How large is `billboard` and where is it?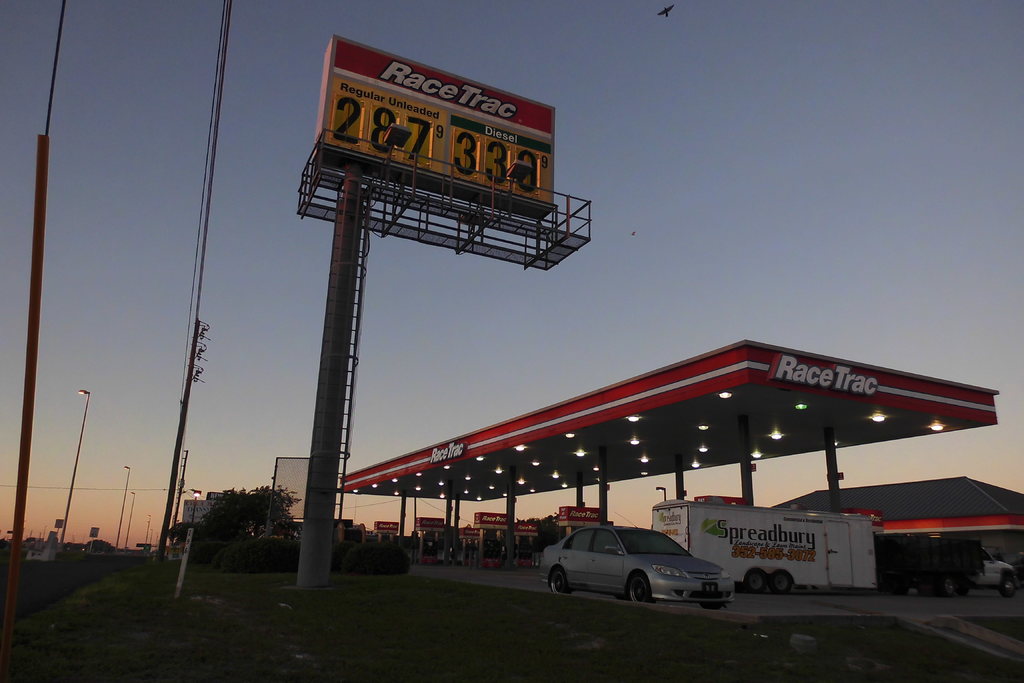
Bounding box: 270 457 308 516.
